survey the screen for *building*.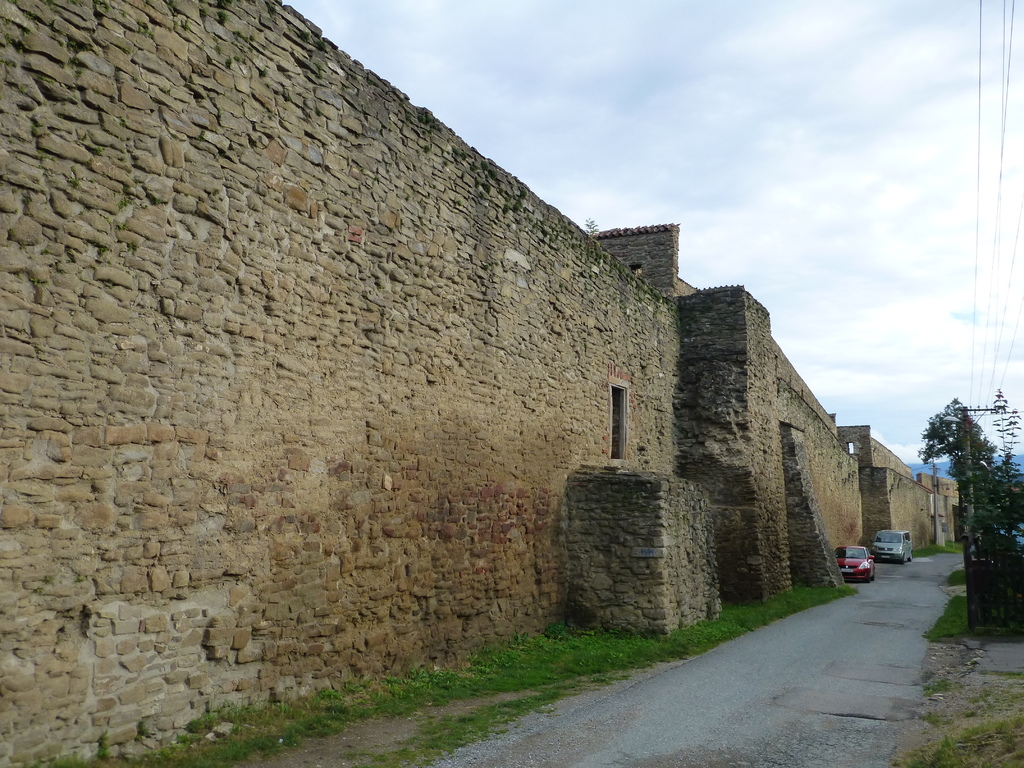
Survey found: {"left": 0, "top": 0, "right": 975, "bottom": 767}.
